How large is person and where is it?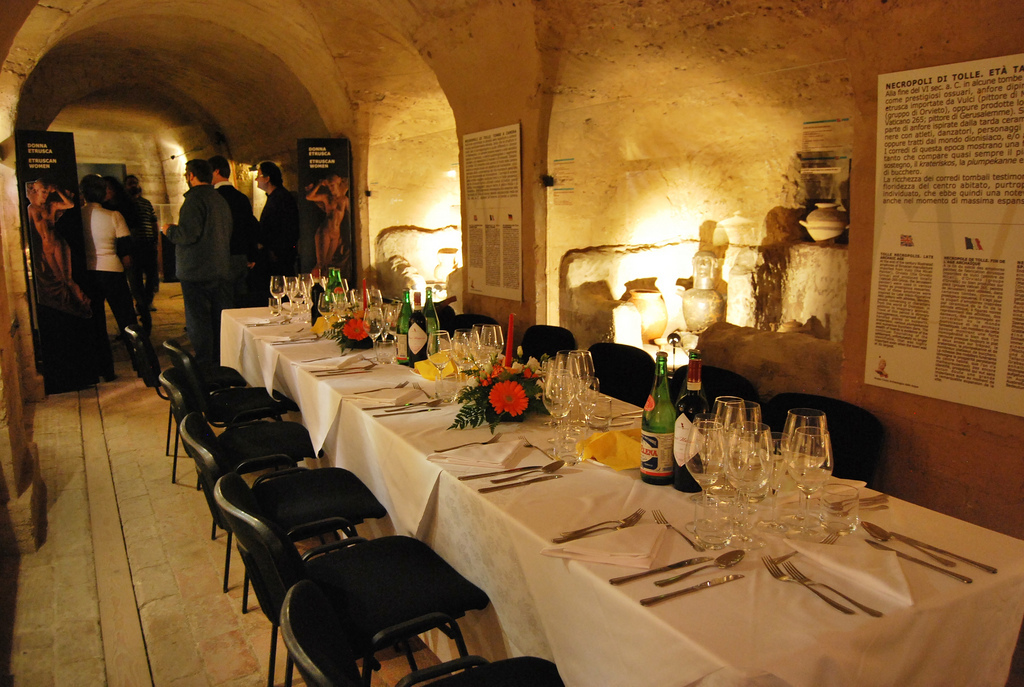
Bounding box: box(213, 154, 255, 314).
